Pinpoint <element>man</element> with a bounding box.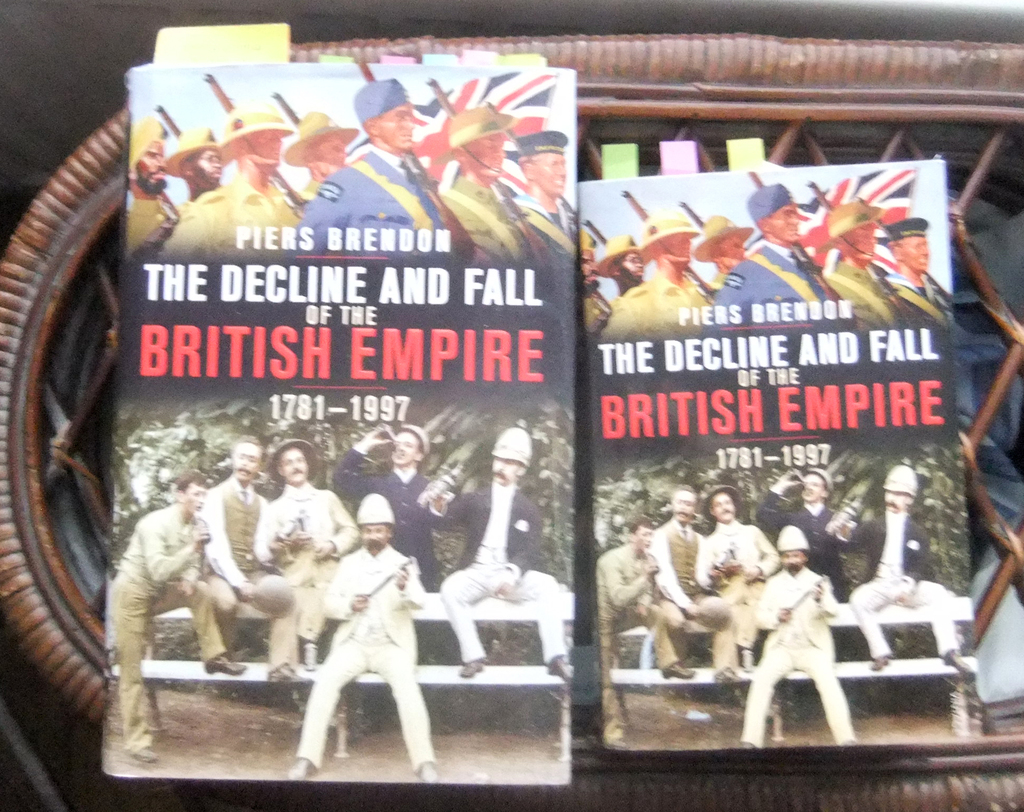
{"x1": 437, "y1": 104, "x2": 550, "y2": 268}.
